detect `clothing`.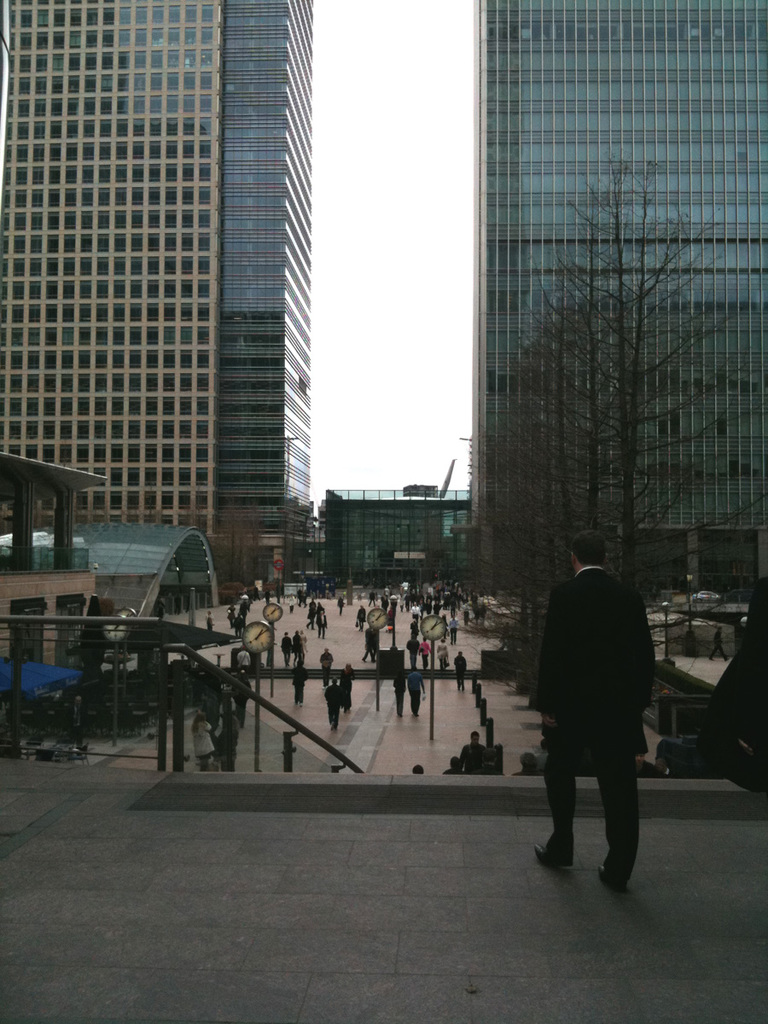
Detected at {"x1": 290, "y1": 667, "x2": 303, "y2": 701}.
